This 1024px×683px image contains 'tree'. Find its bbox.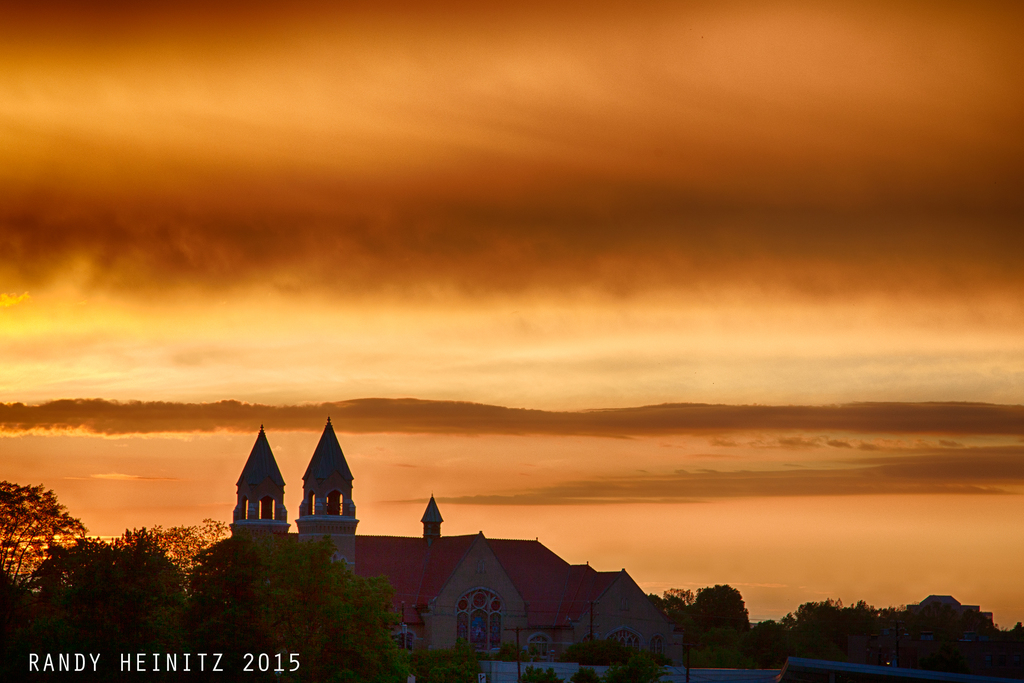
crop(6, 493, 78, 583).
